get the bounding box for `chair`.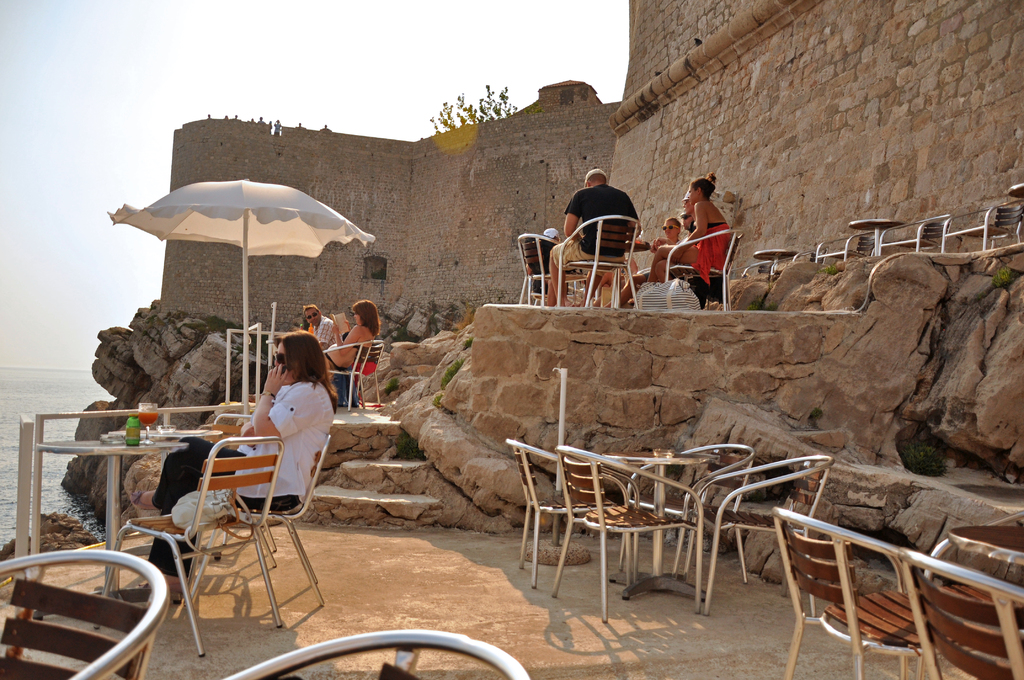
<box>941,203,1023,250</box>.
